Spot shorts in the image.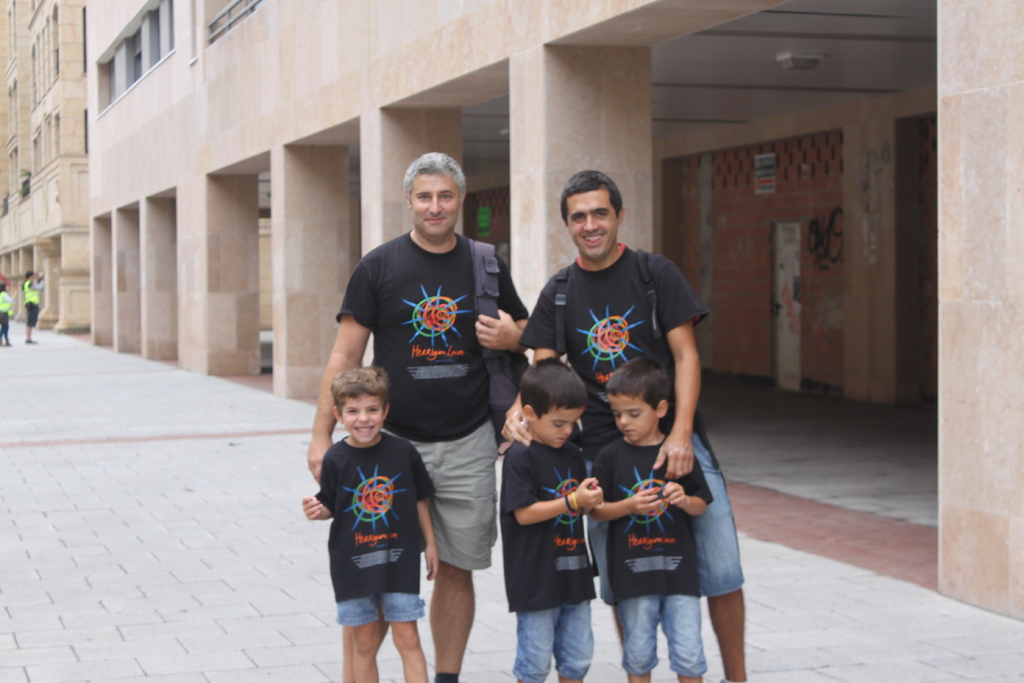
shorts found at [x1=582, y1=432, x2=745, y2=604].
